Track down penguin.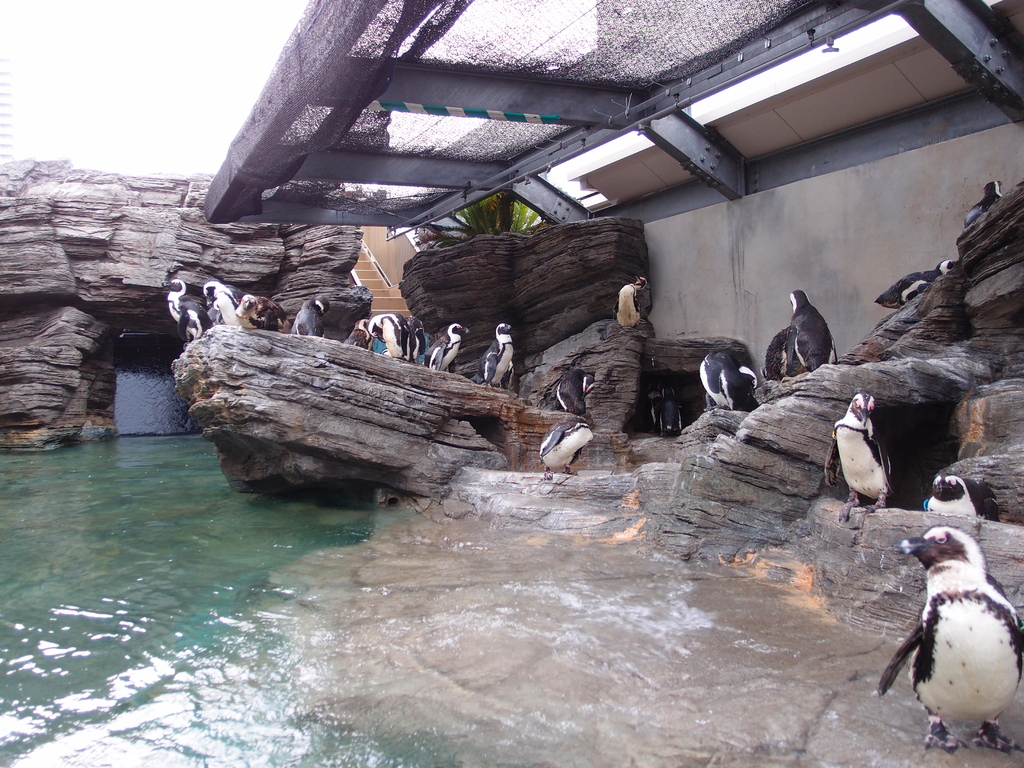
Tracked to (618,271,648,331).
